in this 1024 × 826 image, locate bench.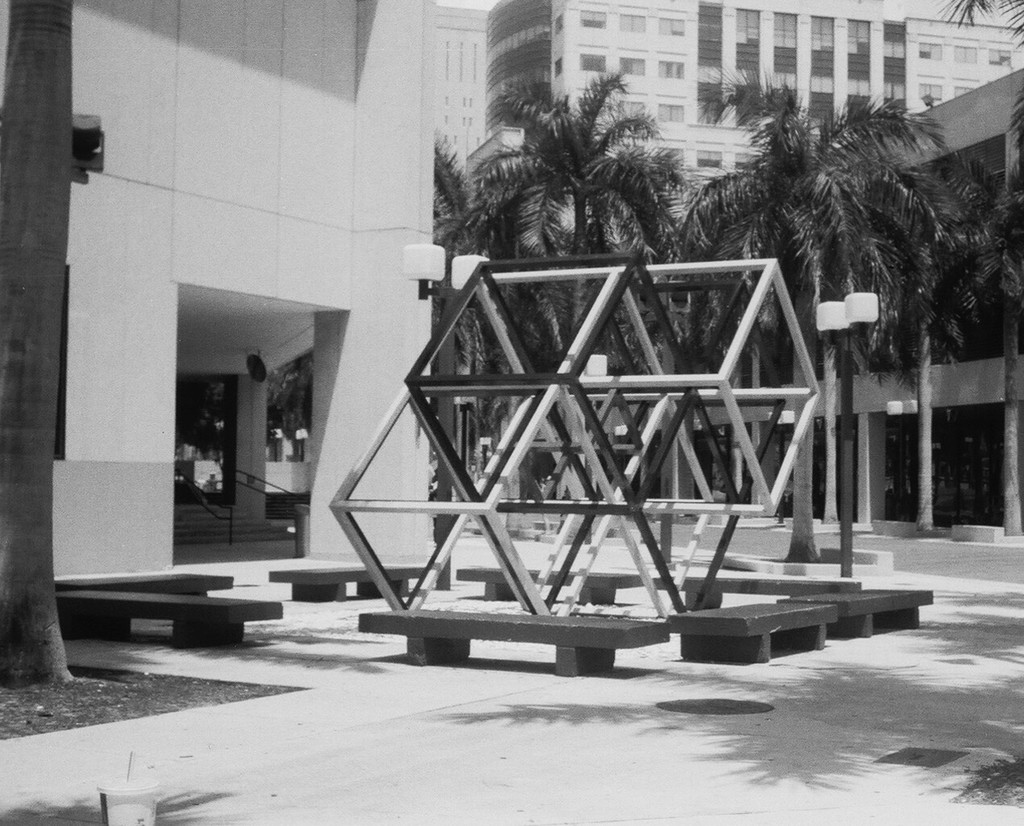
Bounding box: (48,584,281,647).
